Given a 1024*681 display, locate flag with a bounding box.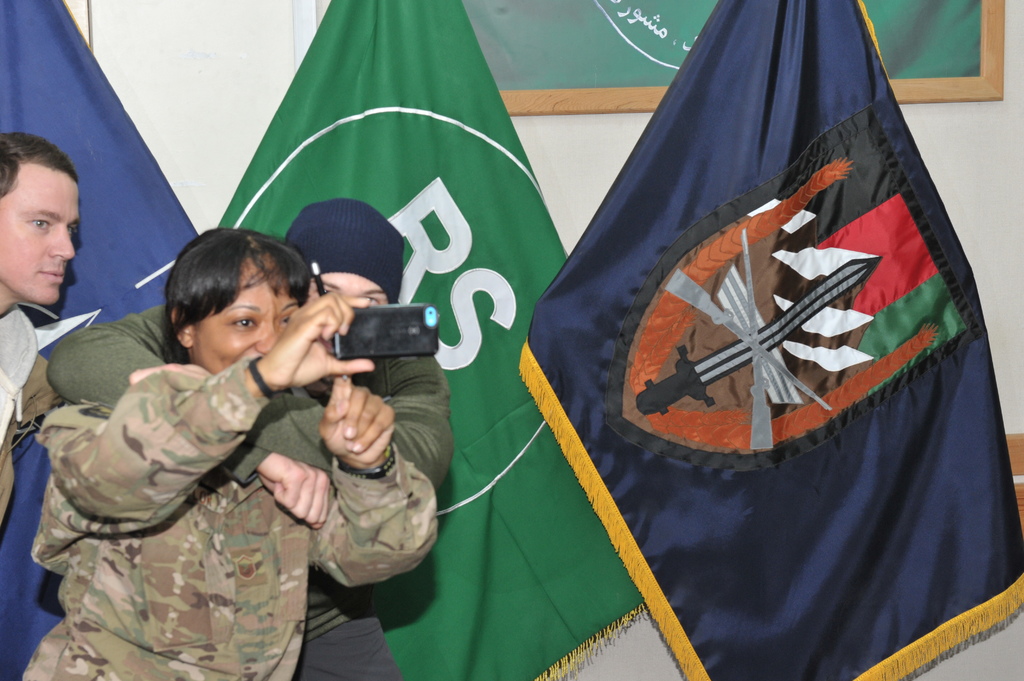
Located: 207,0,651,678.
